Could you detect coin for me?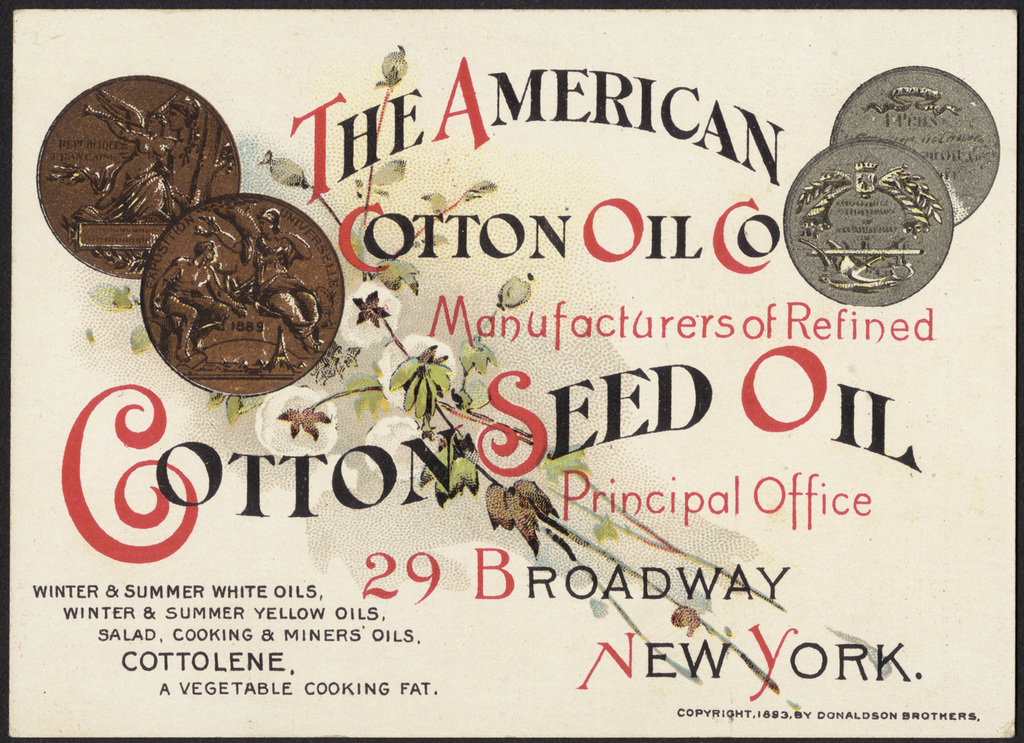
Detection result: 137, 182, 343, 402.
